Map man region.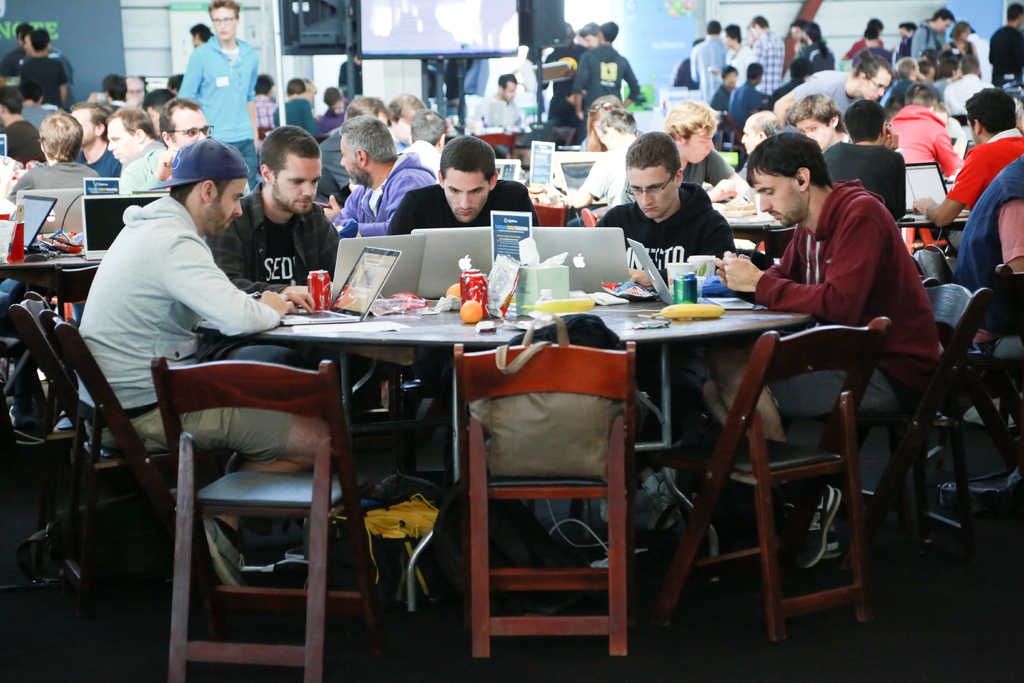
Mapped to <region>274, 78, 320, 135</region>.
